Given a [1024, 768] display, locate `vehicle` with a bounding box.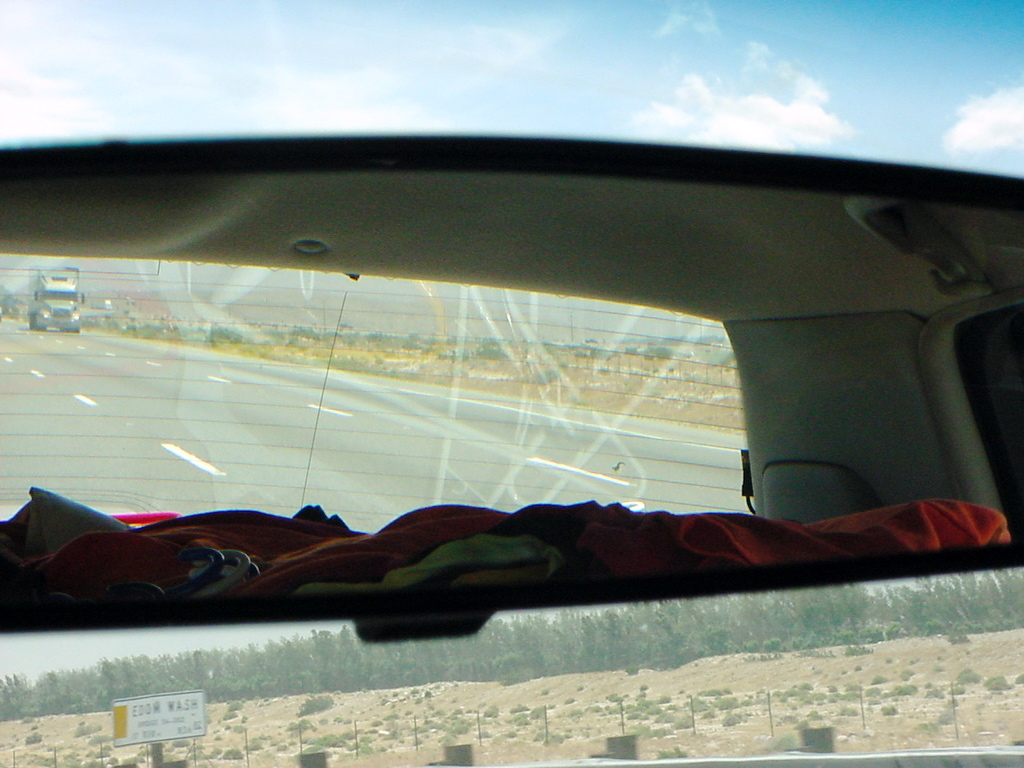
Located: left=32, top=268, right=89, bottom=346.
